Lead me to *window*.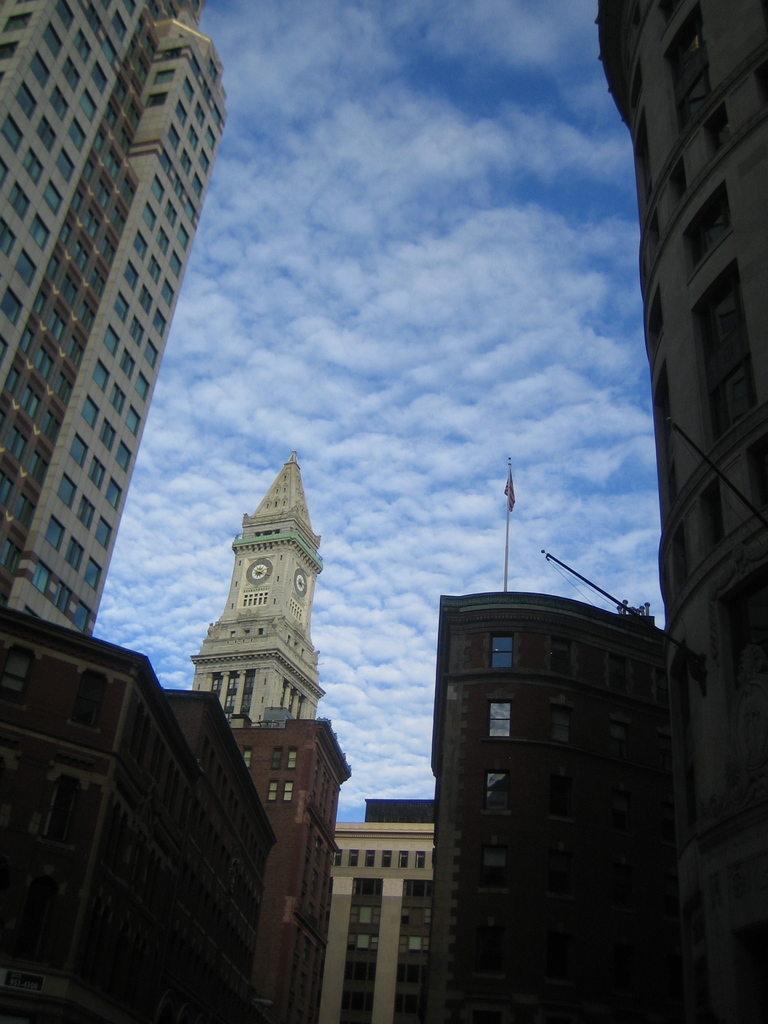
Lead to 39 409 58 440.
